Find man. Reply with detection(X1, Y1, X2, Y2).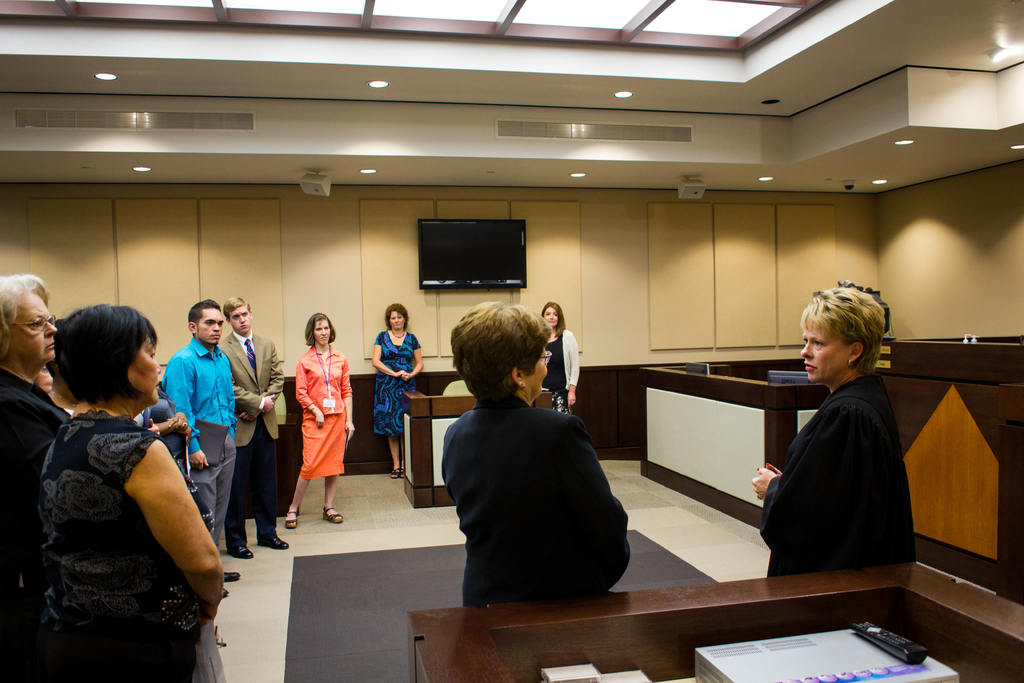
detection(165, 296, 237, 547).
